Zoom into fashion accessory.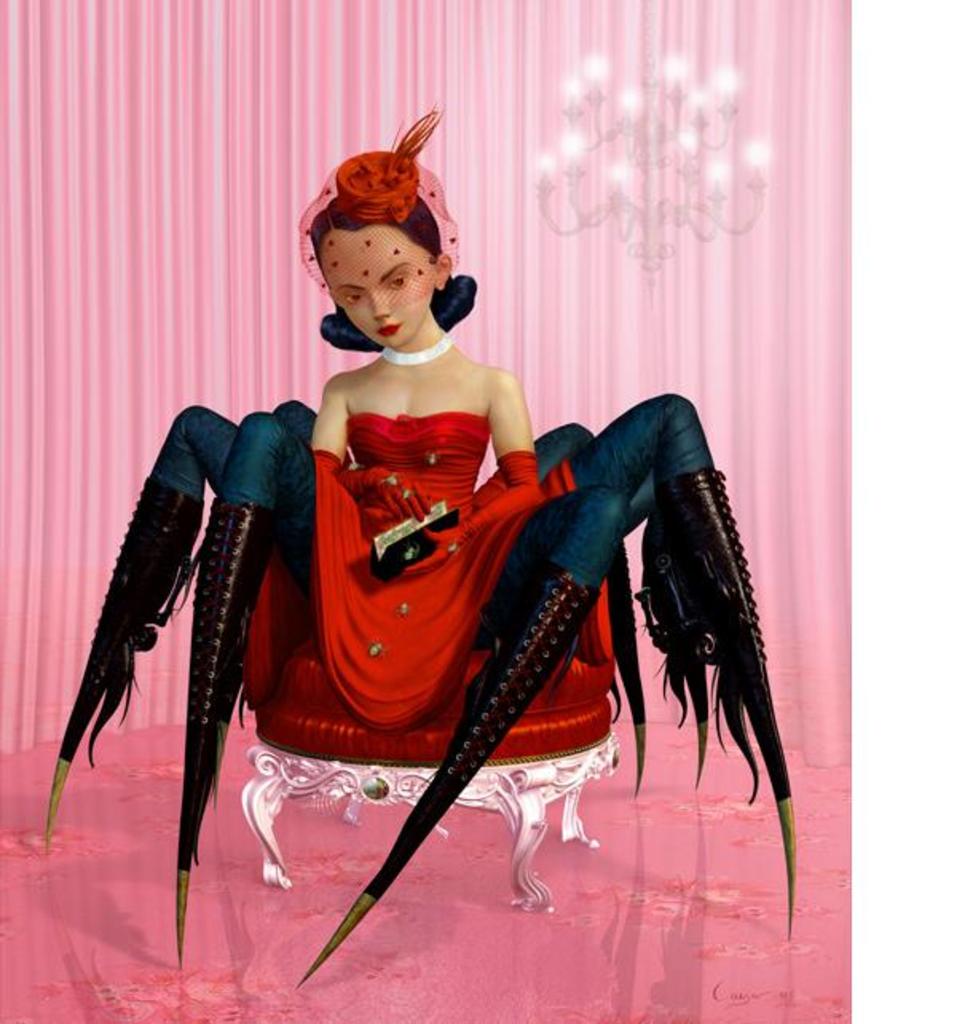
Zoom target: x1=298, y1=100, x2=461, y2=313.
